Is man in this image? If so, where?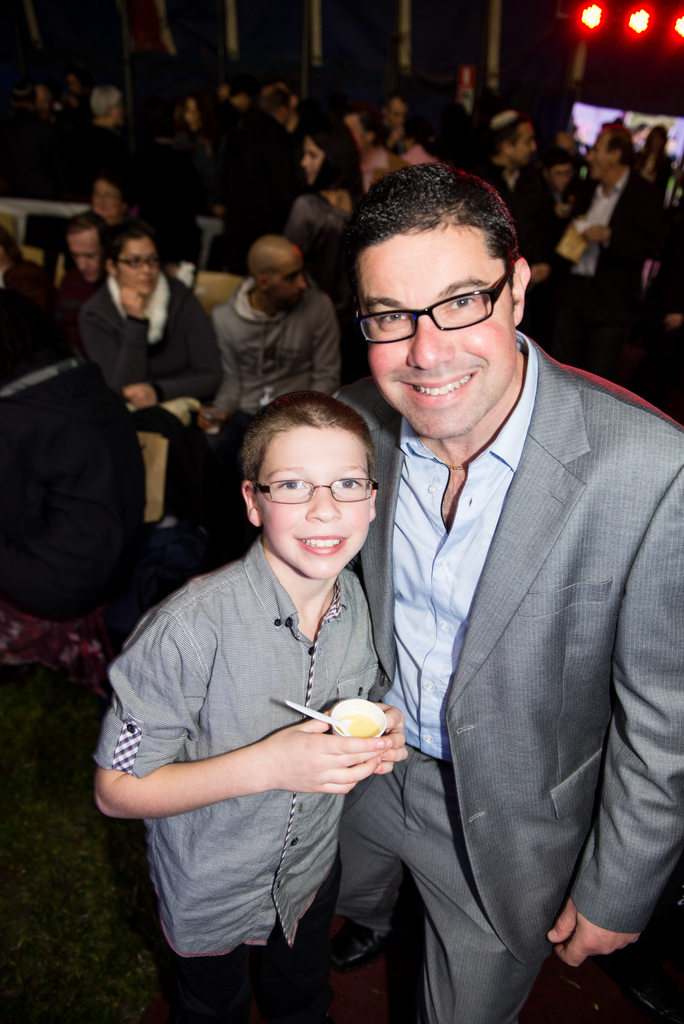
Yes, at {"left": 64, "top": 83, "right": 126, "bottom": 186}.
